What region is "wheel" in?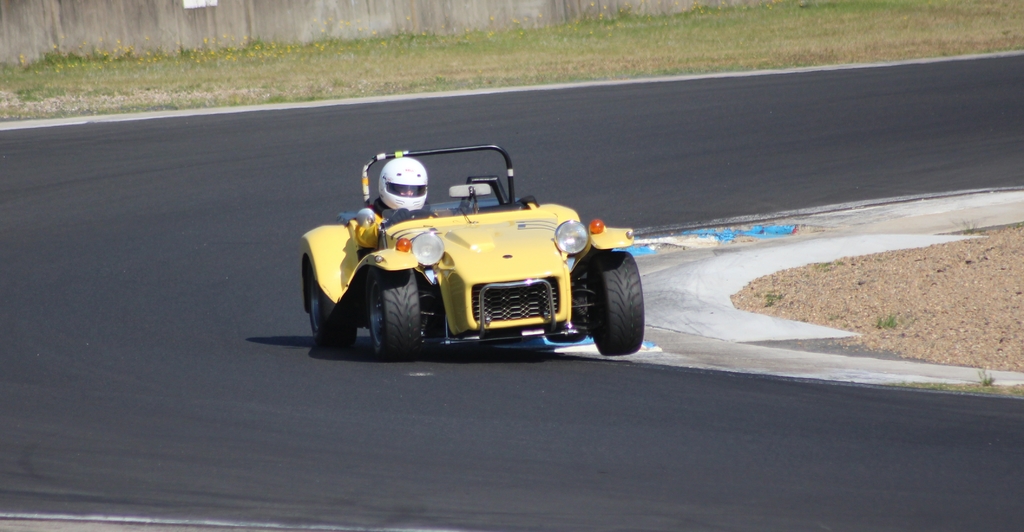
box=[368, 277, 430, 348].
